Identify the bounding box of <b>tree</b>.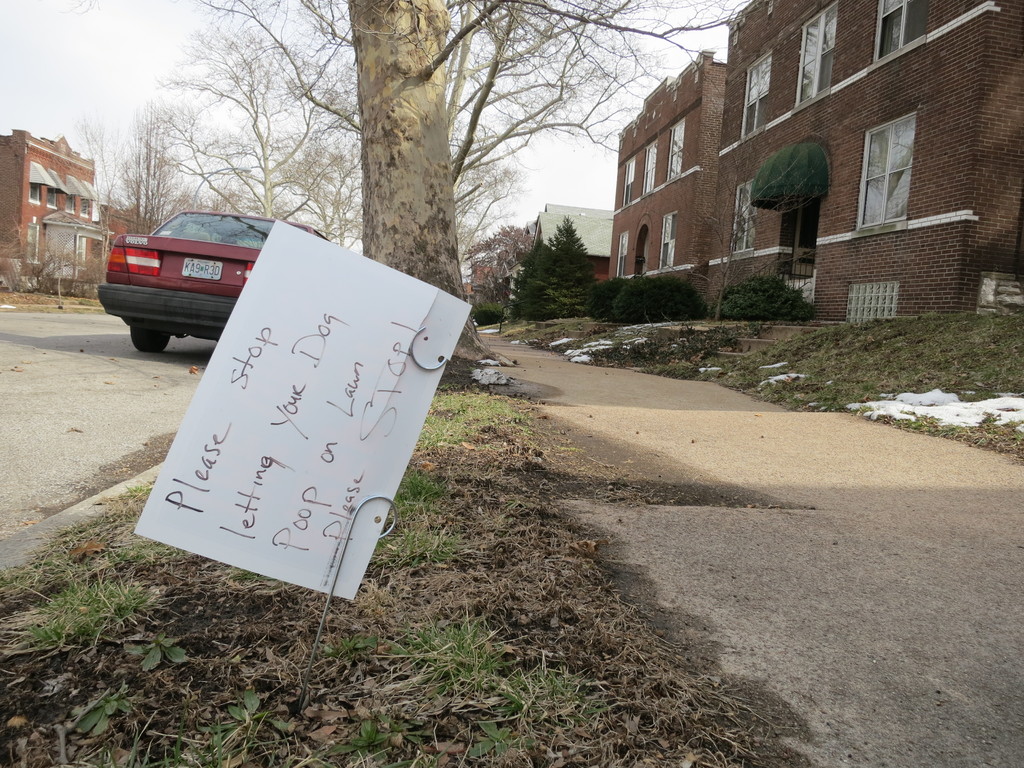
x1=130, y1=100, x2=189, y2=236.
